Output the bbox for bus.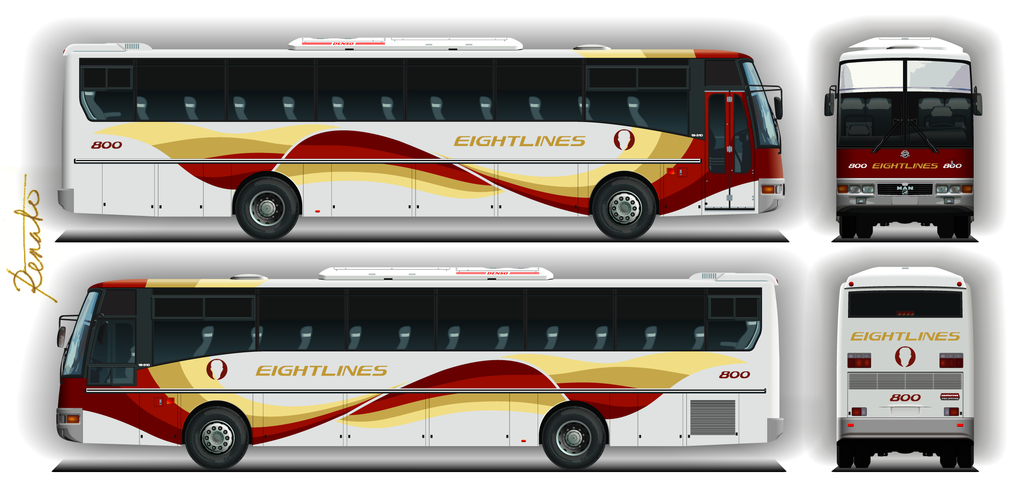
<bbox>60, 30, 786, 243</bbox>.
